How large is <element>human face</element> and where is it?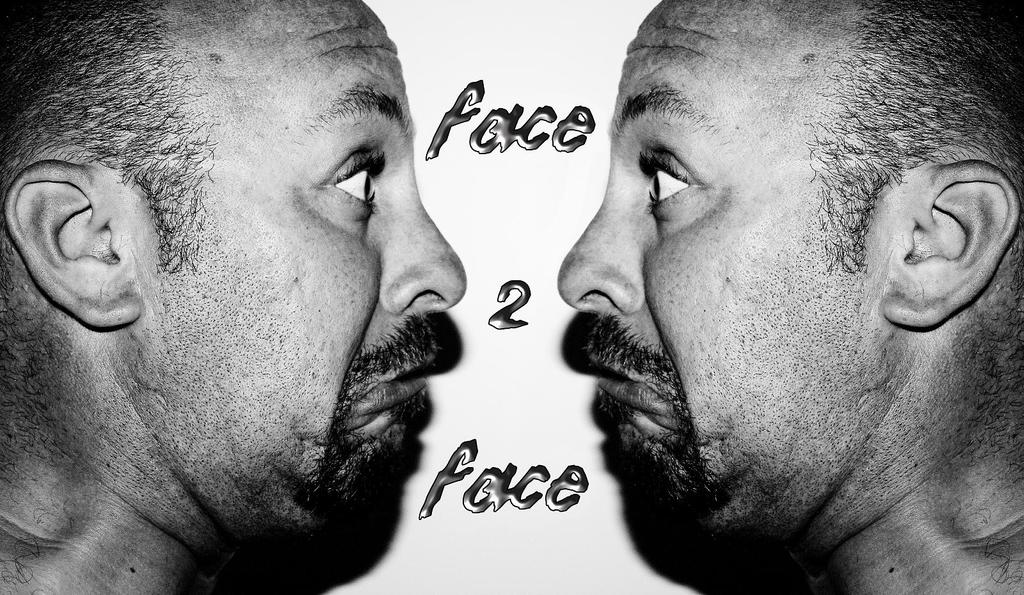
Bounding box: 134:0:464:532.
